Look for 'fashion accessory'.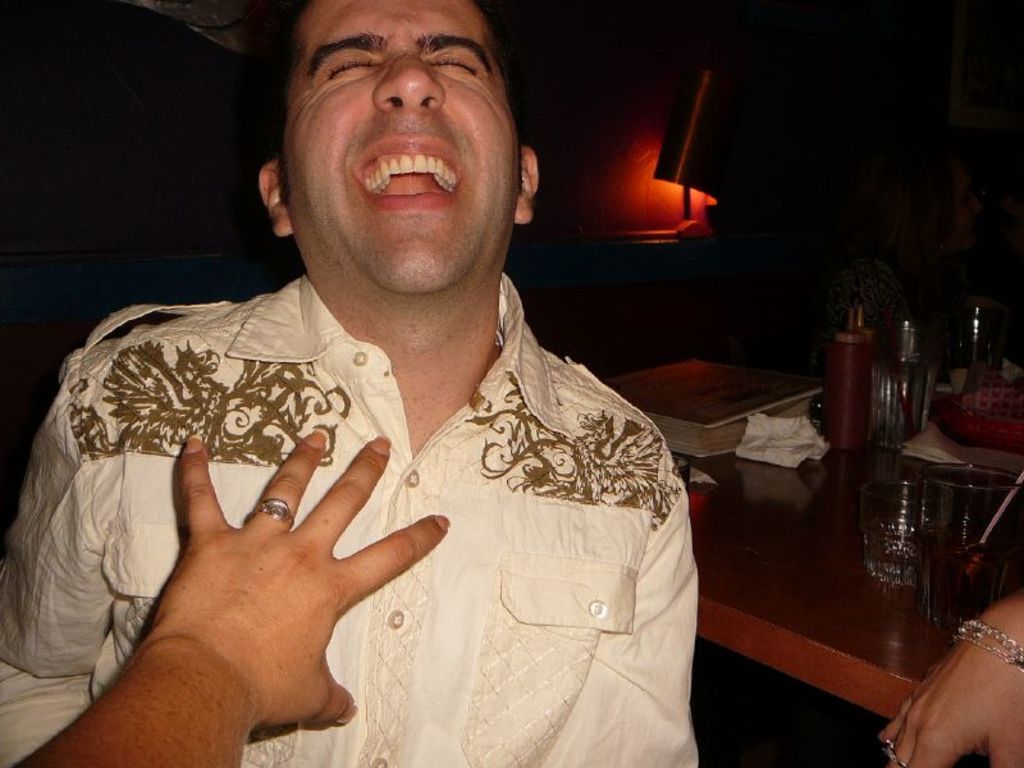
Found: [881,739,910,767].
